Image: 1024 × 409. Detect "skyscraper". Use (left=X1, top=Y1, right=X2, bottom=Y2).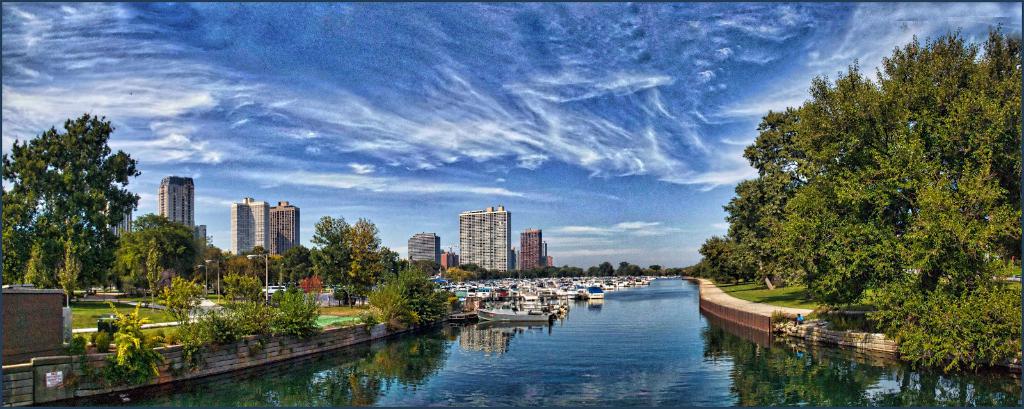
(left=154, top=173, right=200, bottom=236).
